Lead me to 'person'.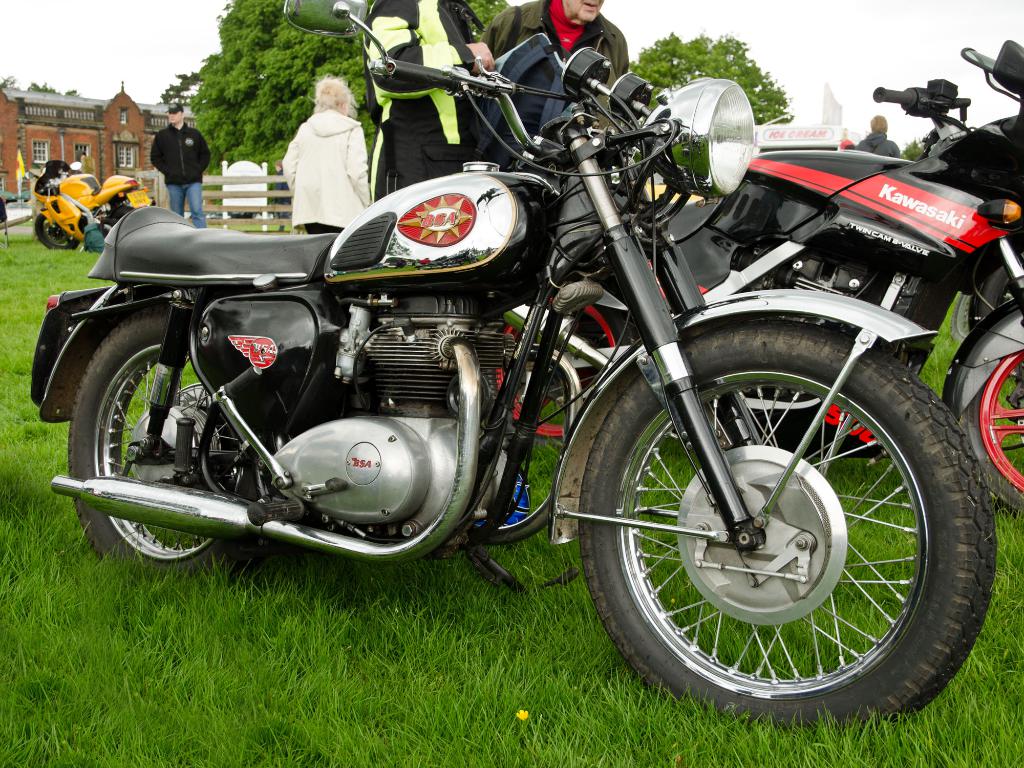
Lead to (854, 115, 901, 158).
